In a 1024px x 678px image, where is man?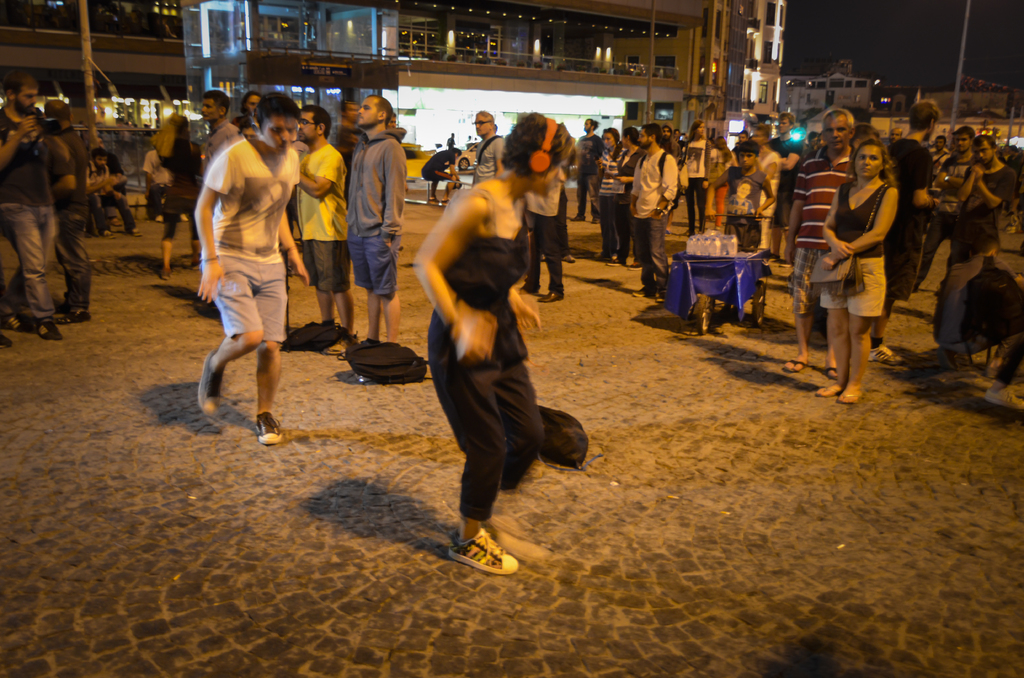
(left=925, top=136, right=950, bottom=233).
